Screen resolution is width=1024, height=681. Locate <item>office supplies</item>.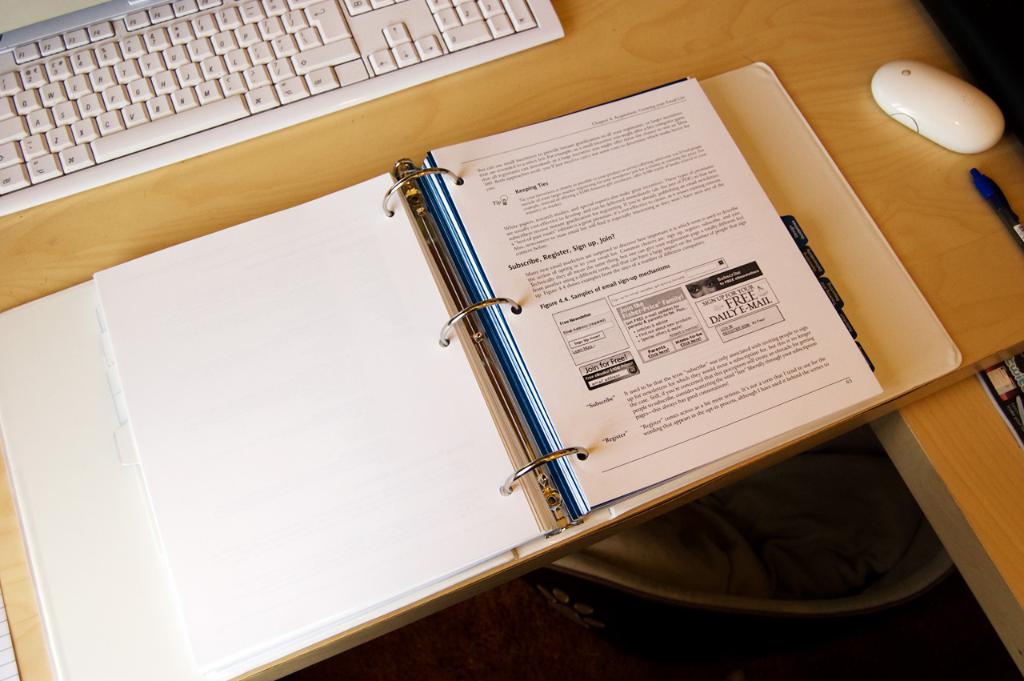
box=[0, 0, 480, 212].
